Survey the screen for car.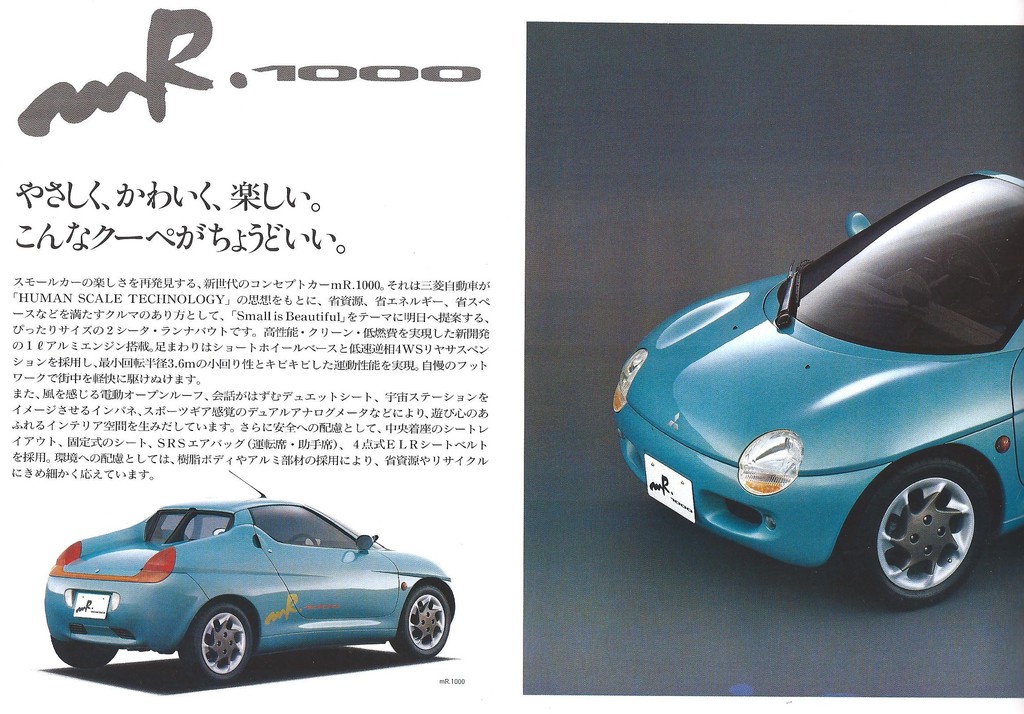
Survey found: <region>46, 467, 458, 681</region>.
